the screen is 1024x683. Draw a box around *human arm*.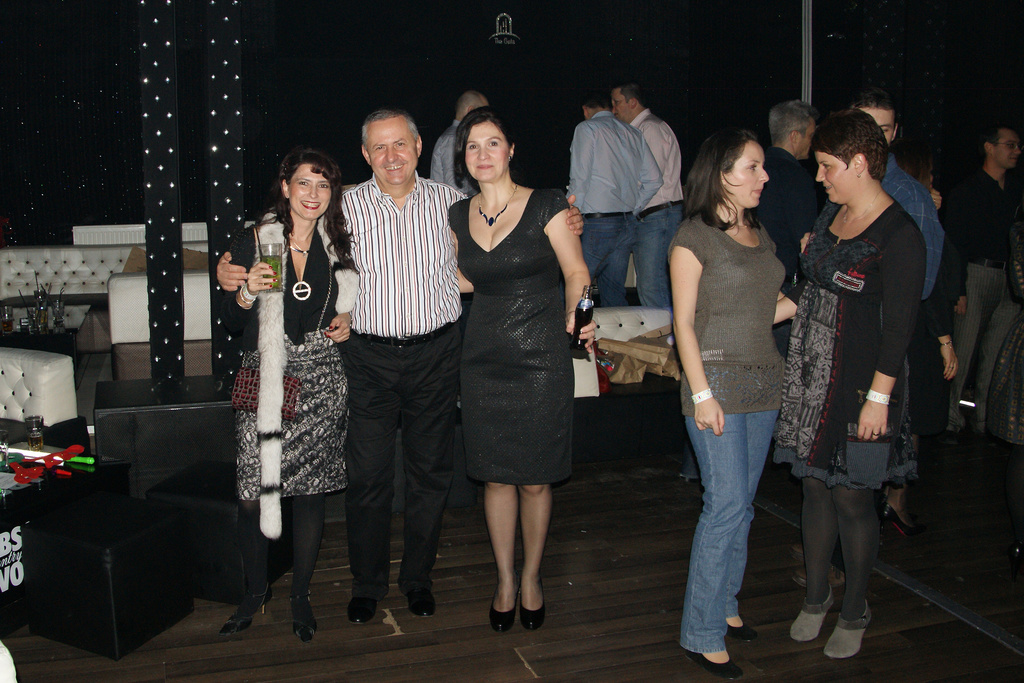
772/267/806/325.
